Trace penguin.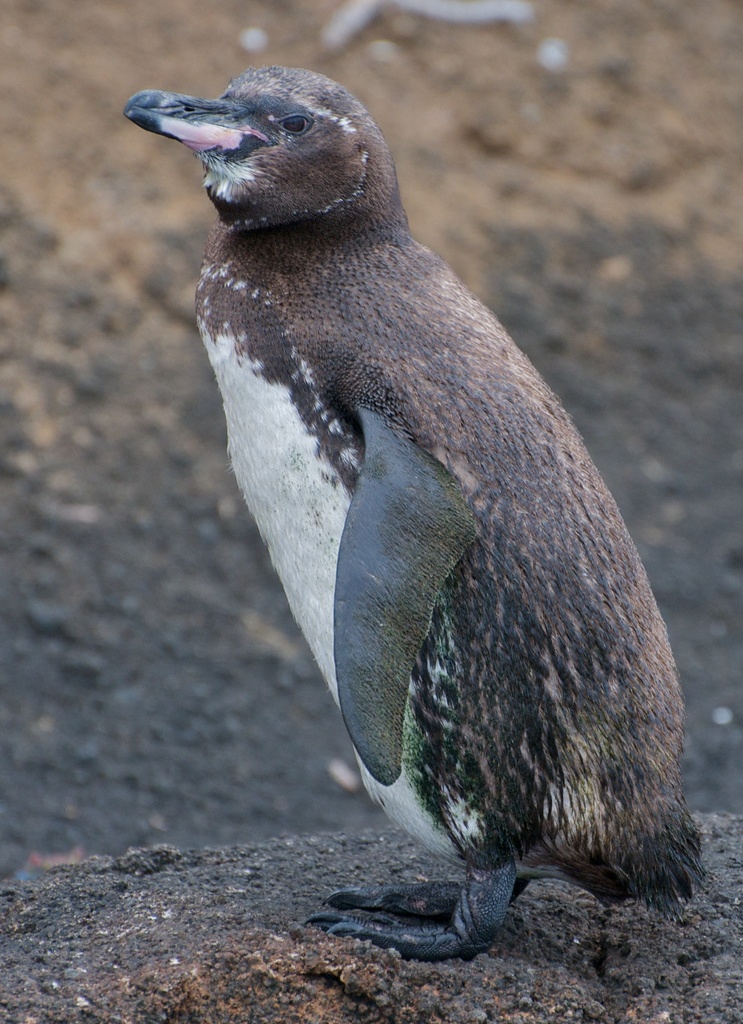
Traced to [x1=120, y1=58, x2=710, y2=963].
